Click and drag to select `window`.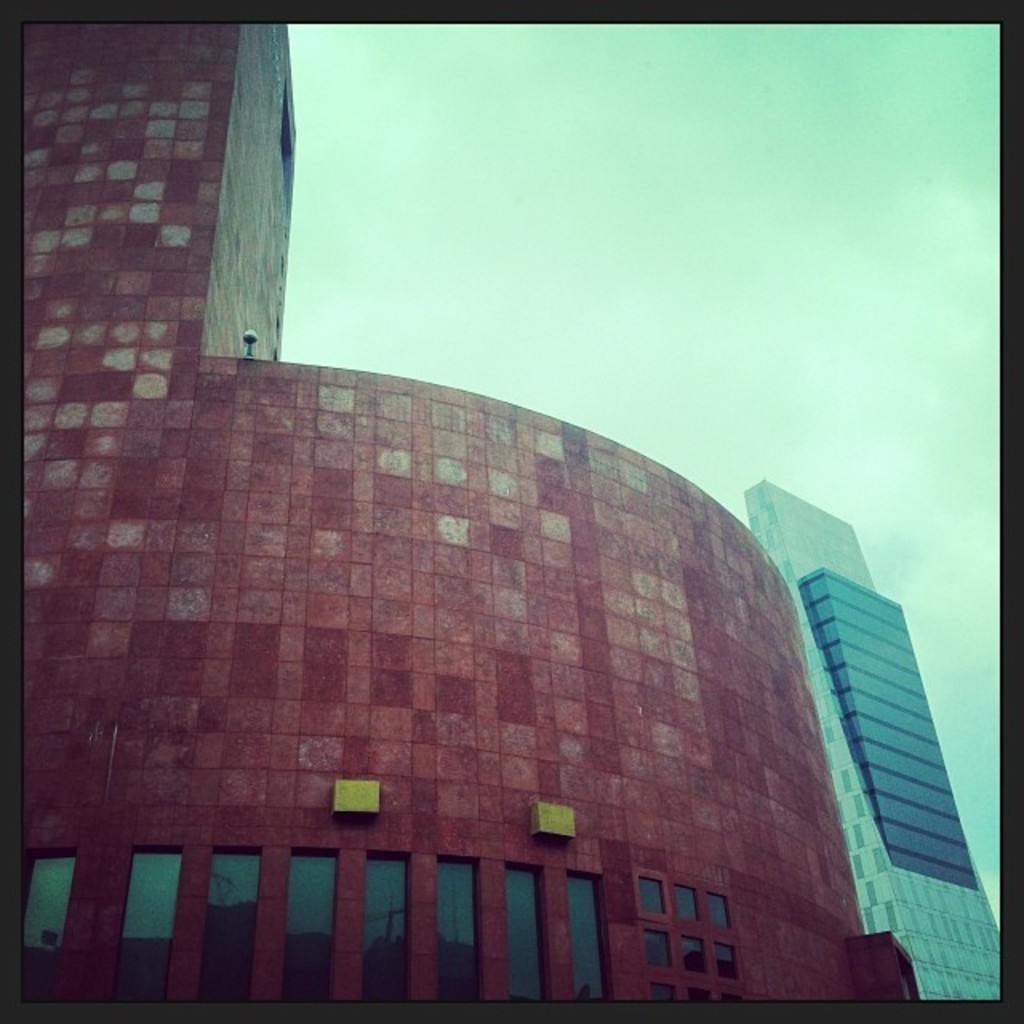
Selection: bbox=(184, 837, 272, 1010).
